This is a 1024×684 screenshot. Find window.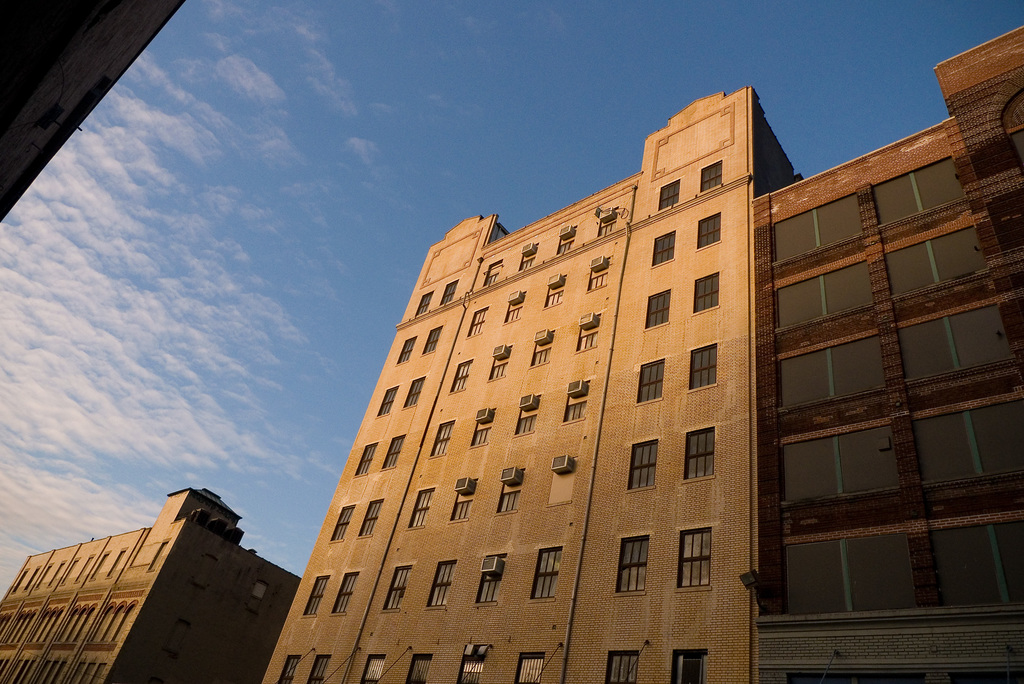
Bounding box: <box>450,489,472,521</box>.
